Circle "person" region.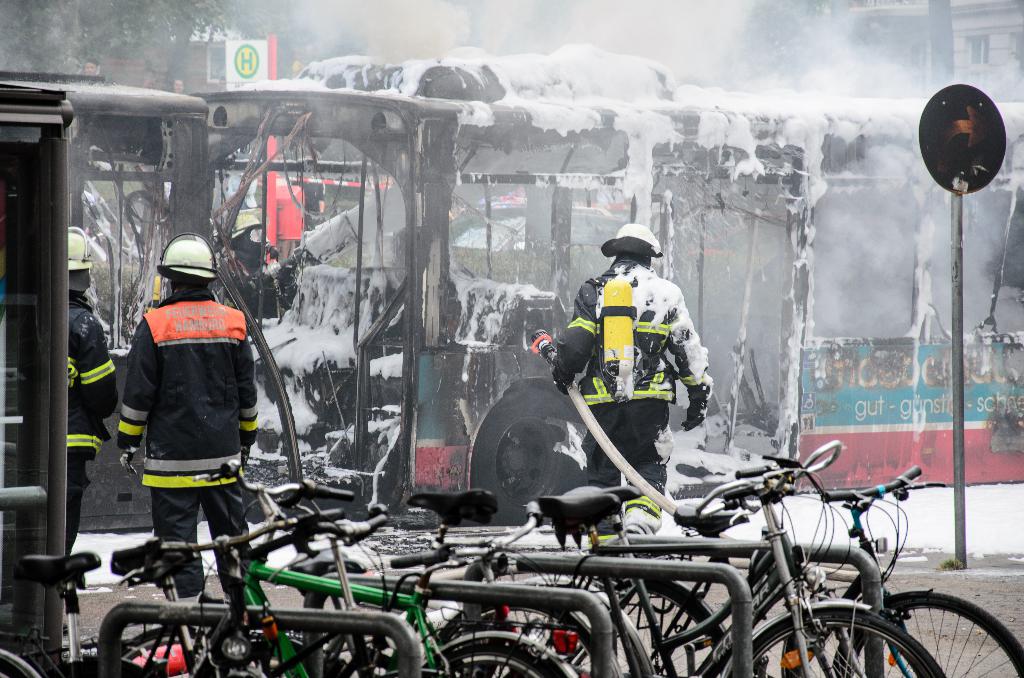
Region: locate(63, 234, 119, 635).
